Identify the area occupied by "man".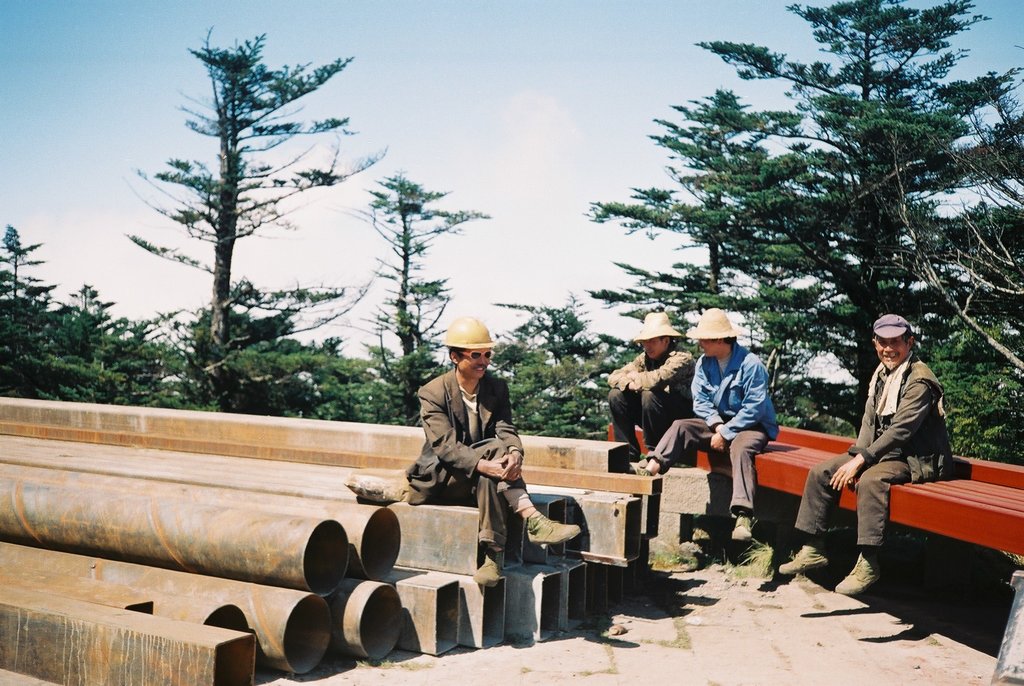
Area: <bbox>625, 306, 781, 539</bbox>.
